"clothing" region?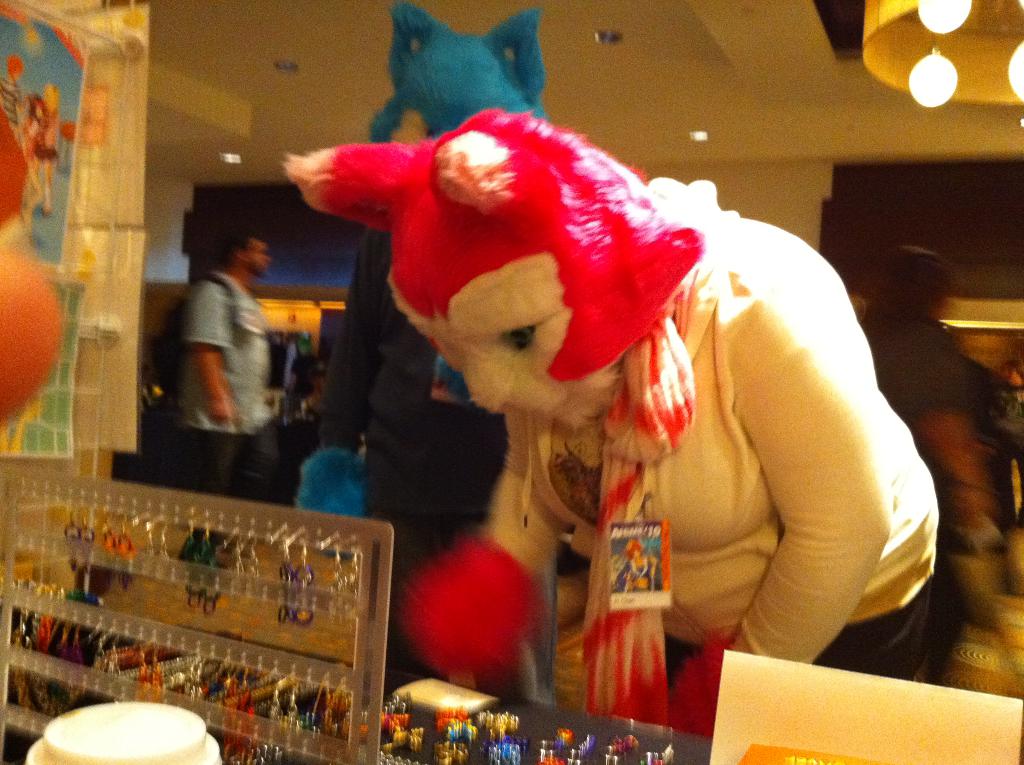
box=[861, 312, 995, 513]
